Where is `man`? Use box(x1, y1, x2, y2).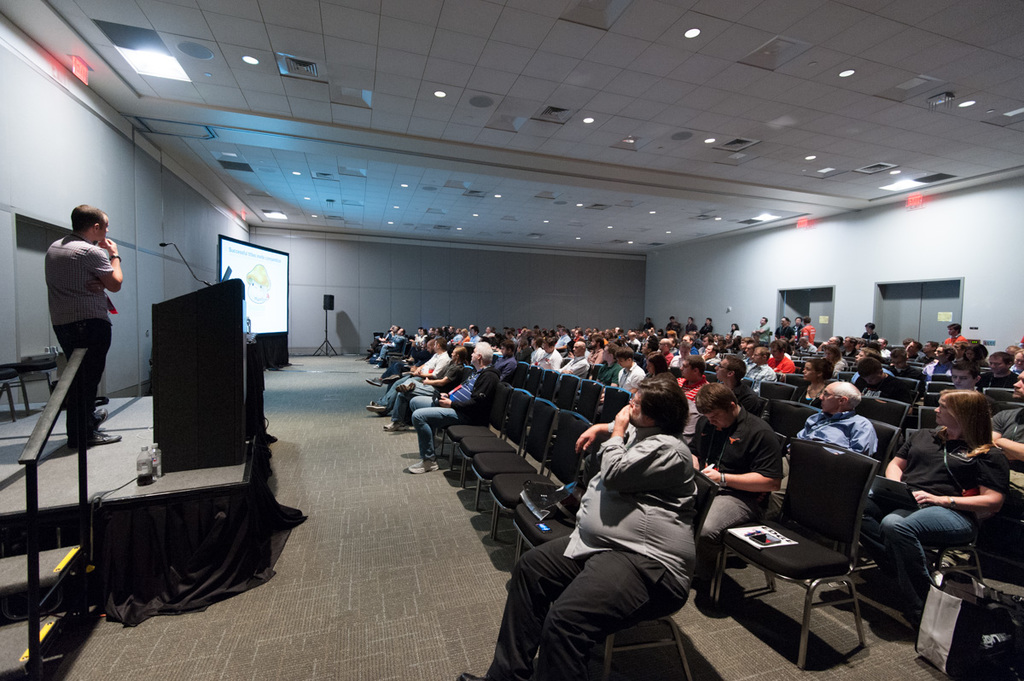
box(32, 200, 131, 445).
